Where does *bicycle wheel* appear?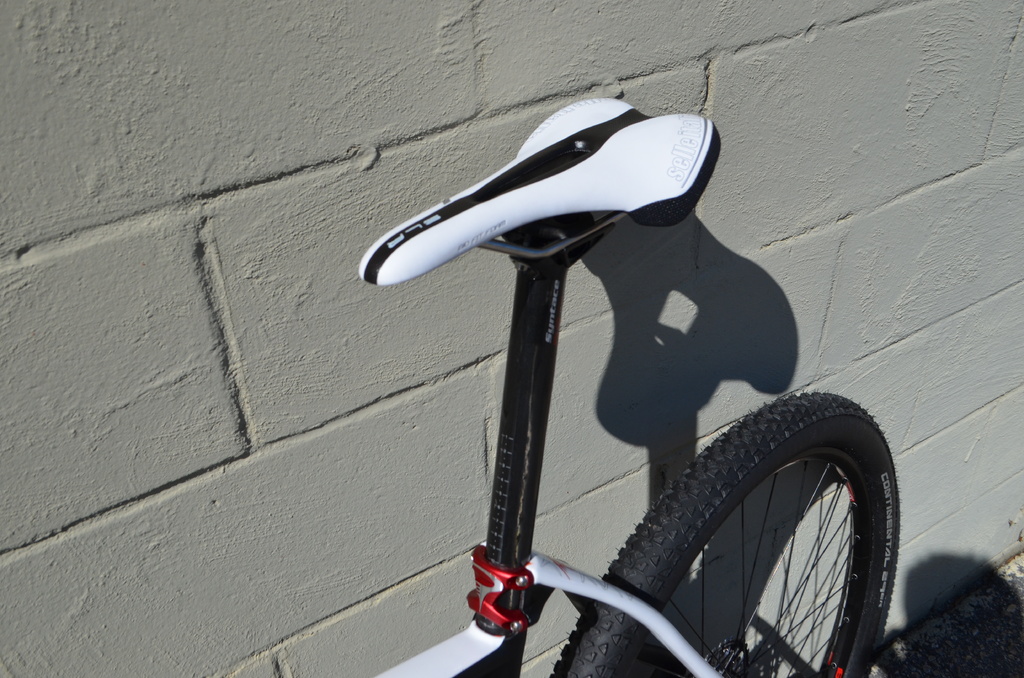
Appears at bbox=(556, 387, 904, 677).
